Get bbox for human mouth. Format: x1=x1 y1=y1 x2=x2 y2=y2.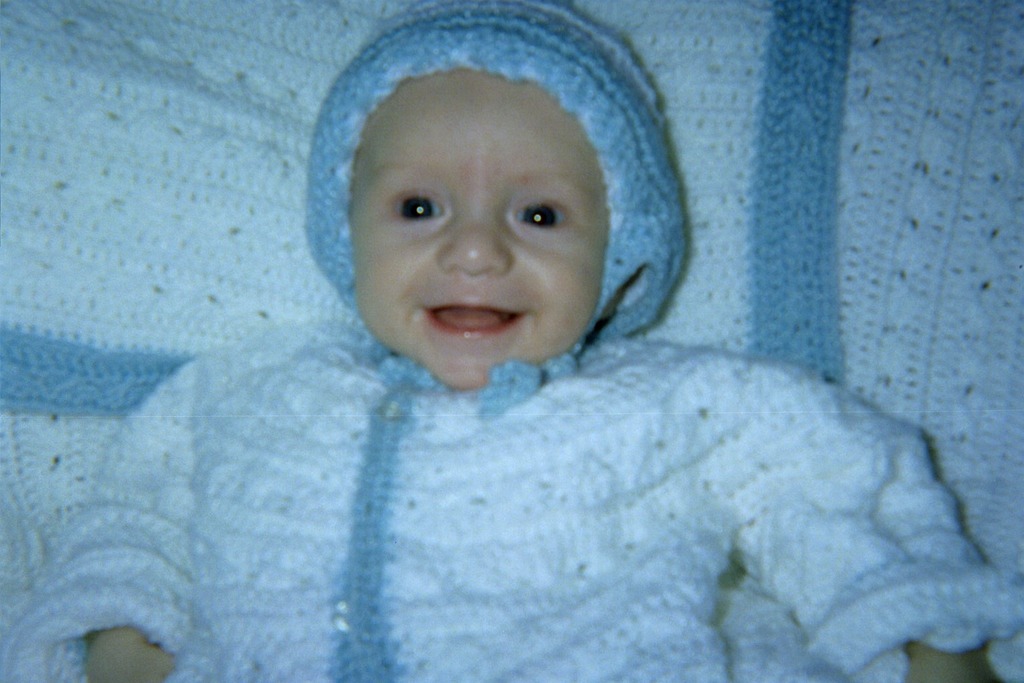
x1=423 y1=305 x2=529 y2=335.
